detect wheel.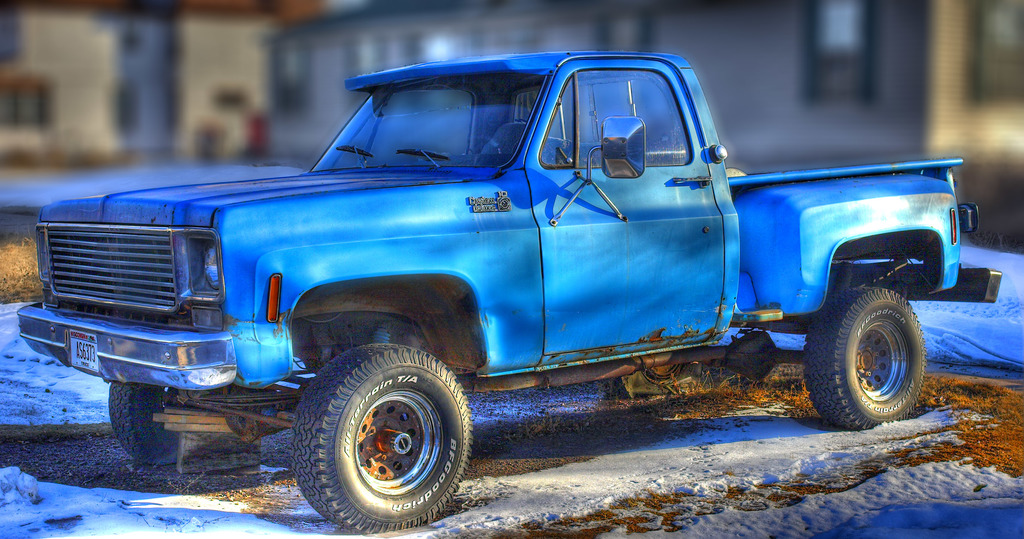
Detected at rect(612, 364, 700, 394).
